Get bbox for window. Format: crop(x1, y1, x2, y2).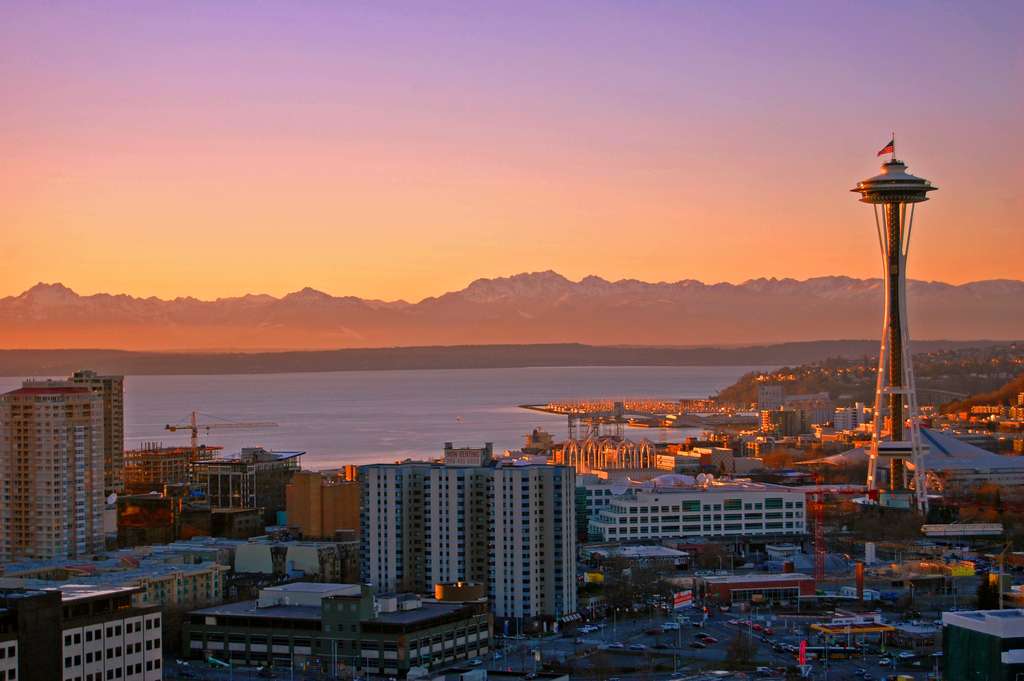
crop(136, 623, 141, 634).
